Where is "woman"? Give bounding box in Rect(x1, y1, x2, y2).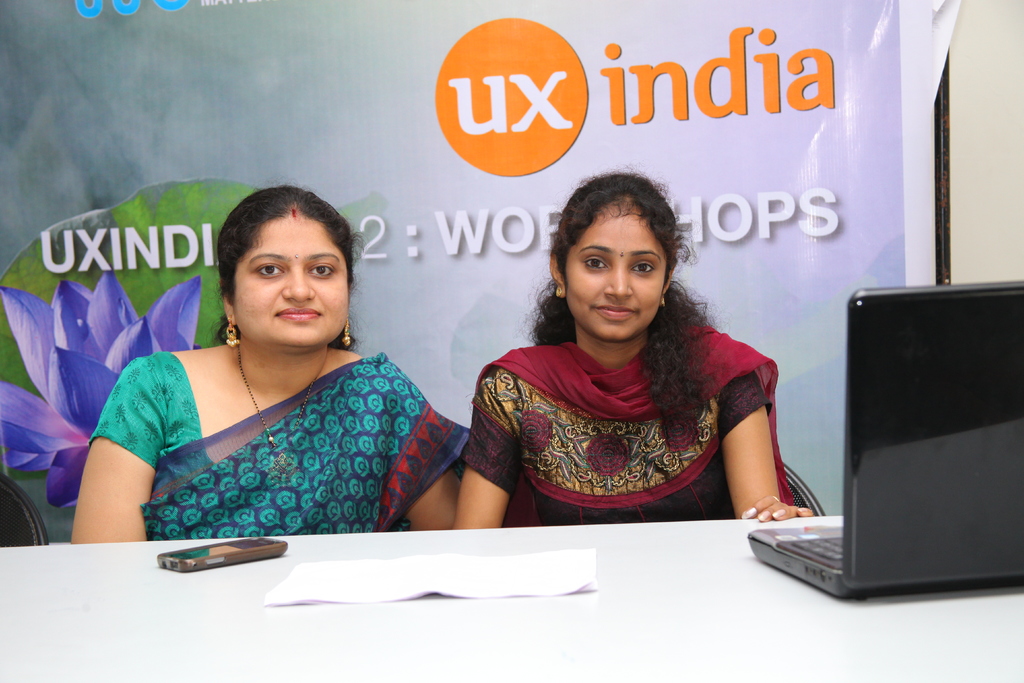
Rect(454, 174, 812, 527).
